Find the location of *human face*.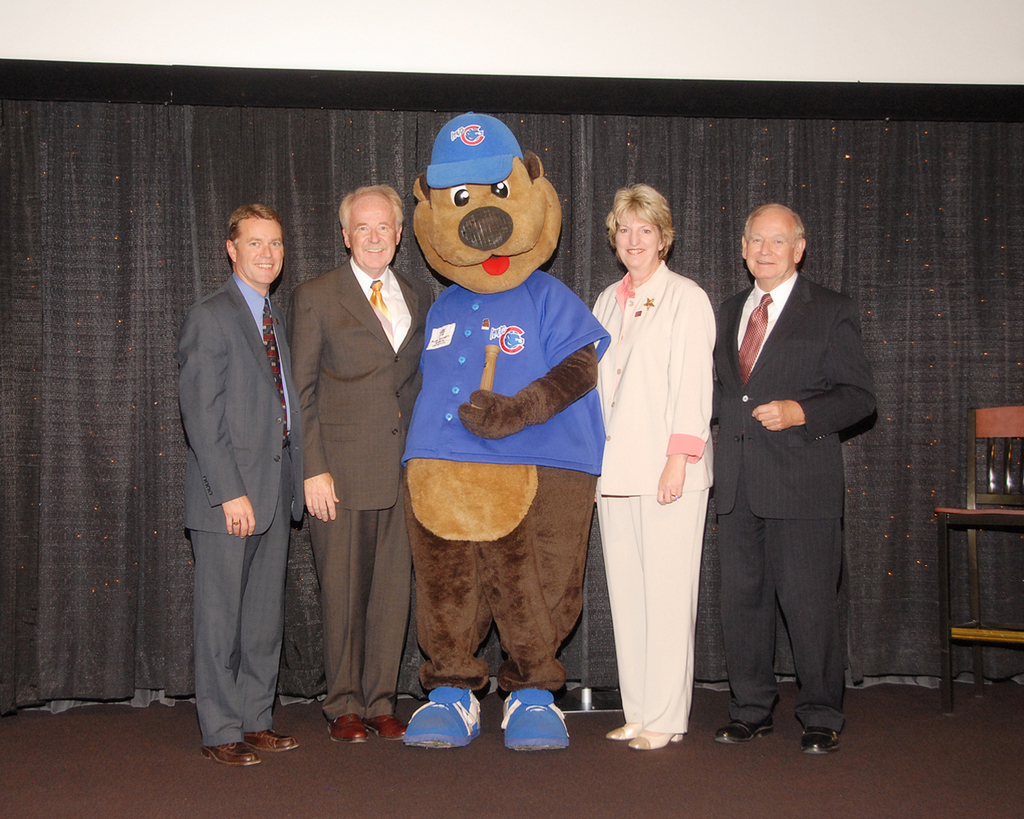
Location: select_region(345, 195, 396, 269).
